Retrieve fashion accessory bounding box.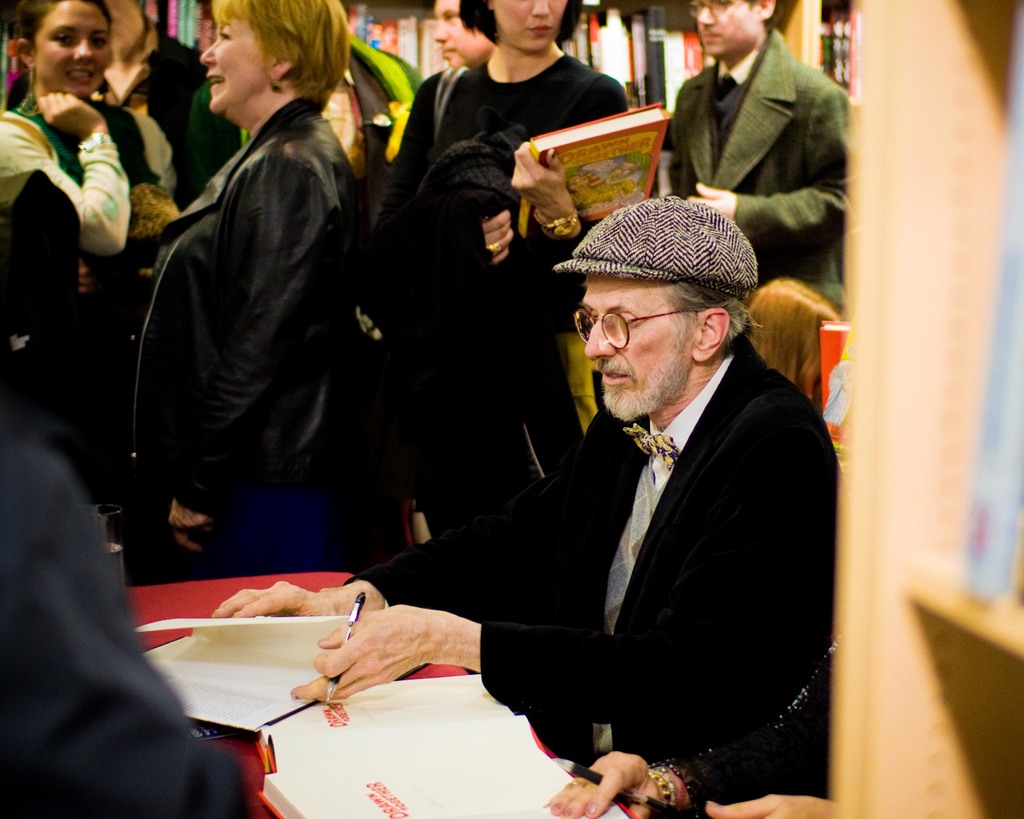
Bounding box: (x1=431, y1=63, x2=472, y2=152).
